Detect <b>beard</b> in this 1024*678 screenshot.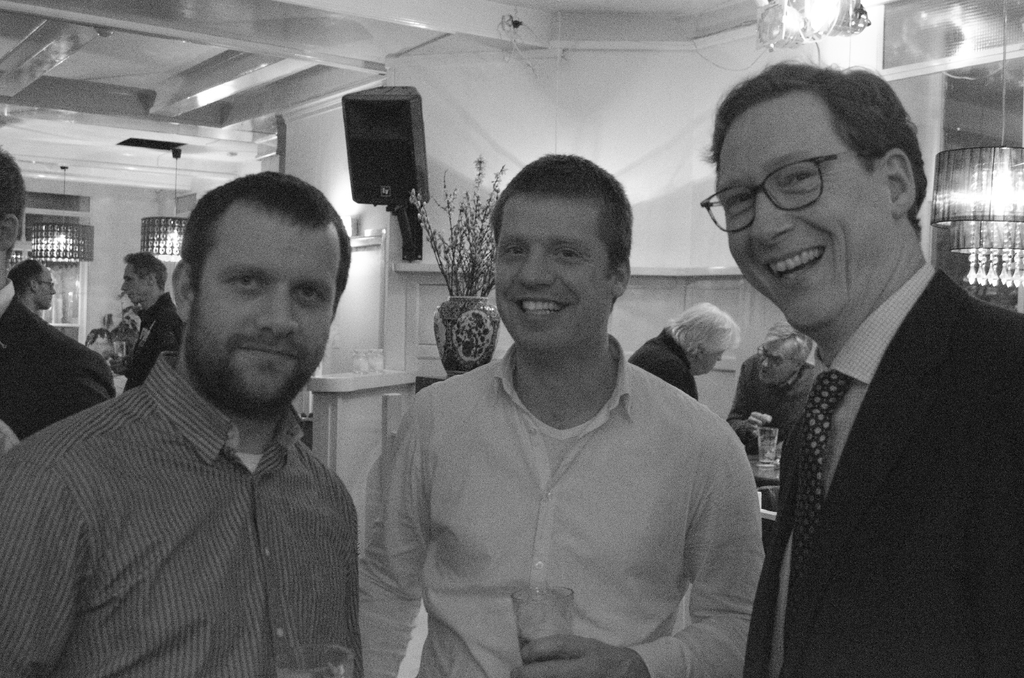
Detection: <region>182, 315, 323, 424</region>.
